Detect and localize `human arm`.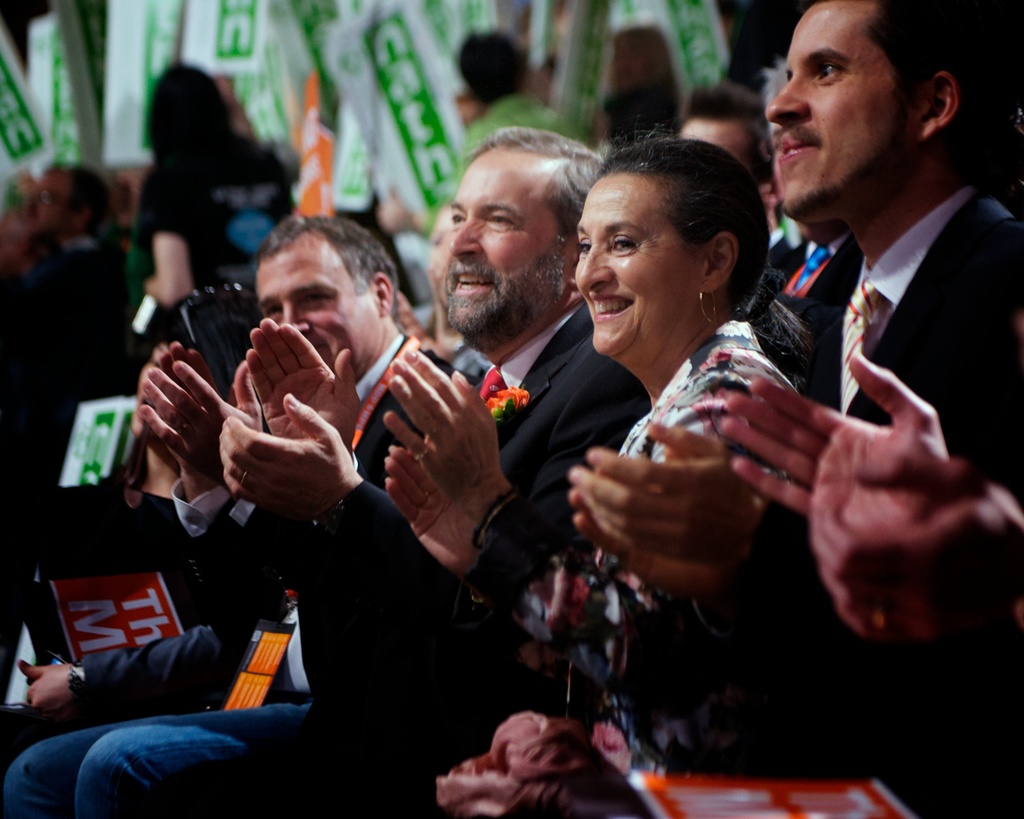
Localized at [137, 338, 257, 628].
